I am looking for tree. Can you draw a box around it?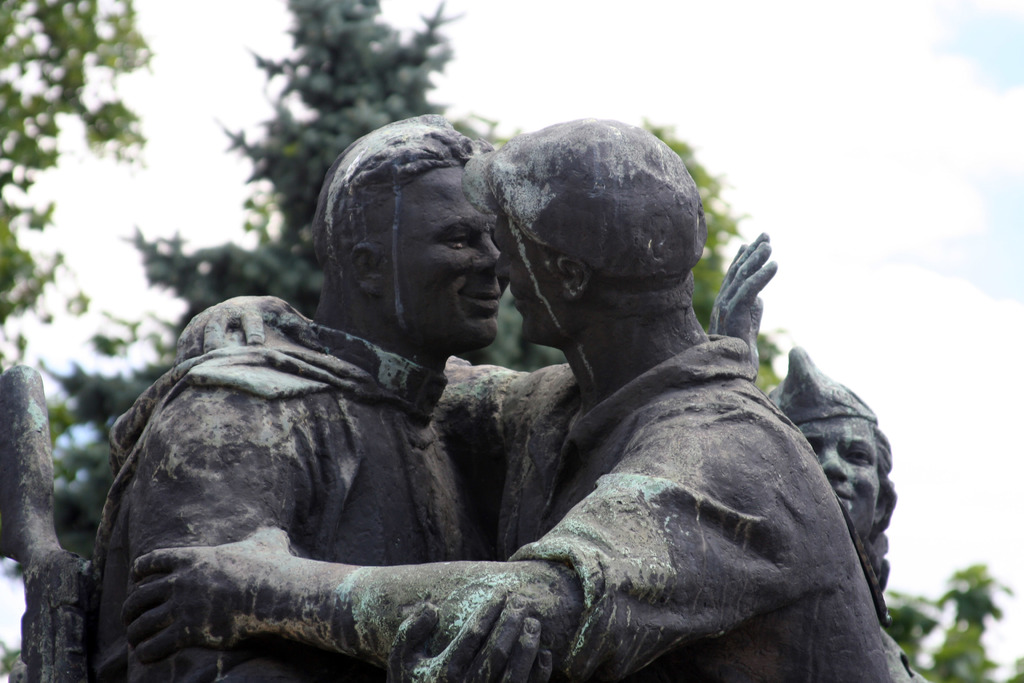
Sure, the bounding box is box=[0, 0, 159, 366].
